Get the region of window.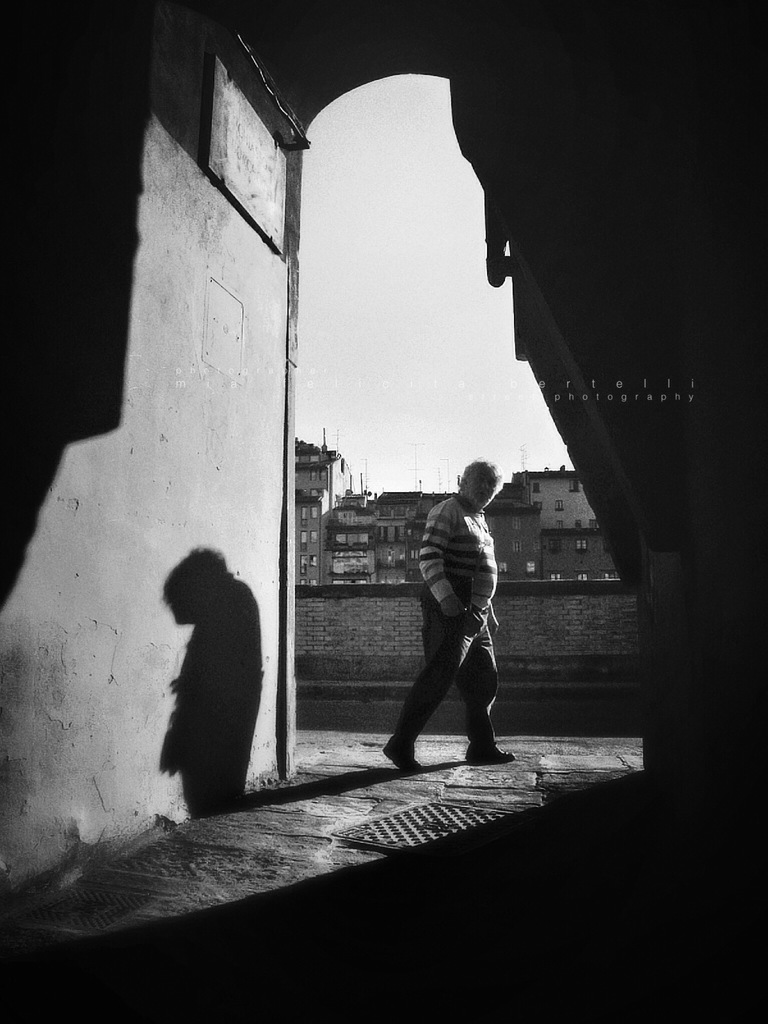
551 577 558 580.
